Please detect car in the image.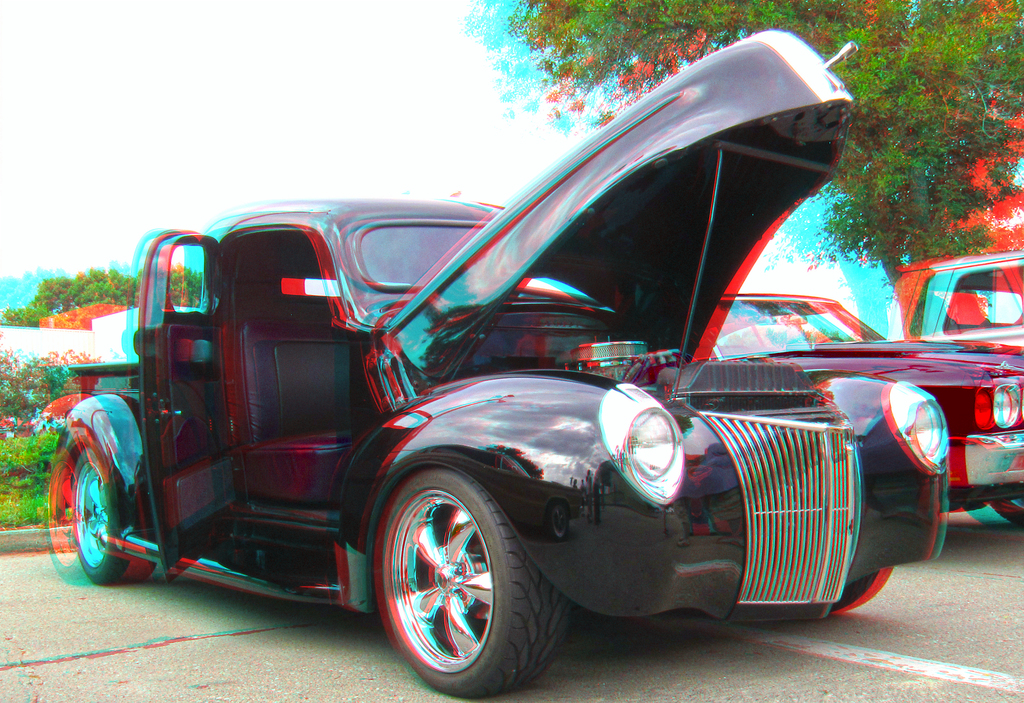
box=[713, 283, 1023, 525].
